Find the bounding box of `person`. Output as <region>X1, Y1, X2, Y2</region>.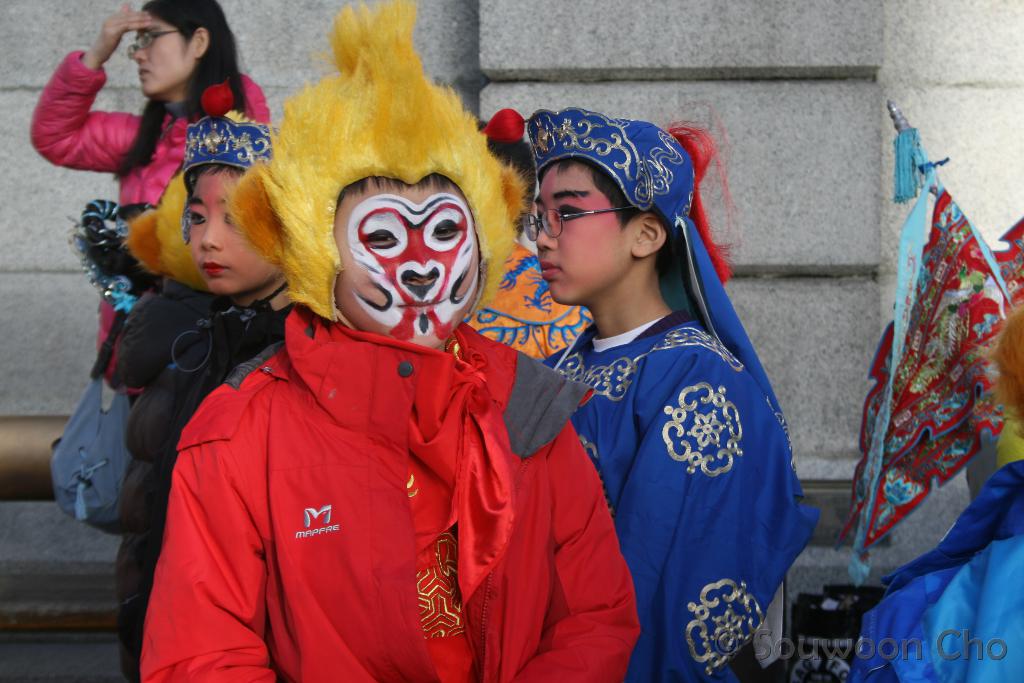
<region>842, 298, 1023, 682</region>.
